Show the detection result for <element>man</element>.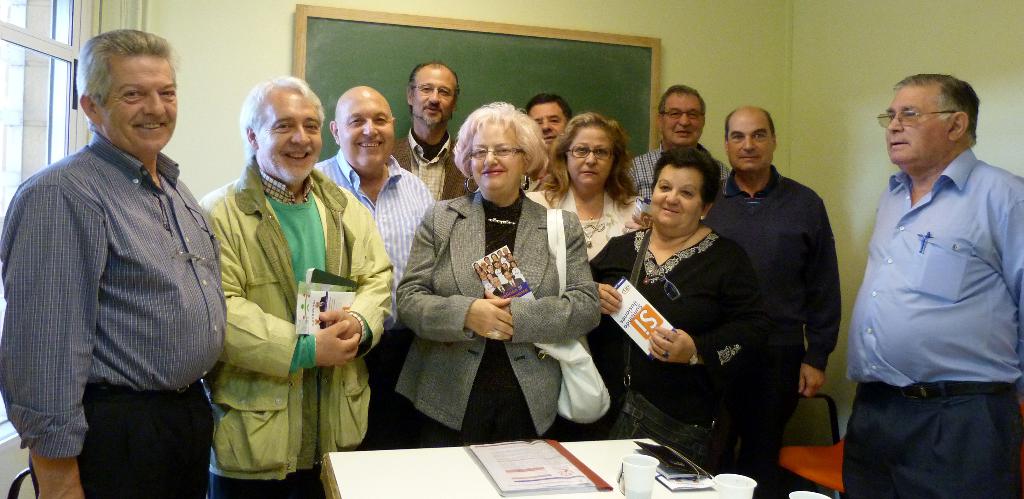
box=[525, 95, 576, 156].
